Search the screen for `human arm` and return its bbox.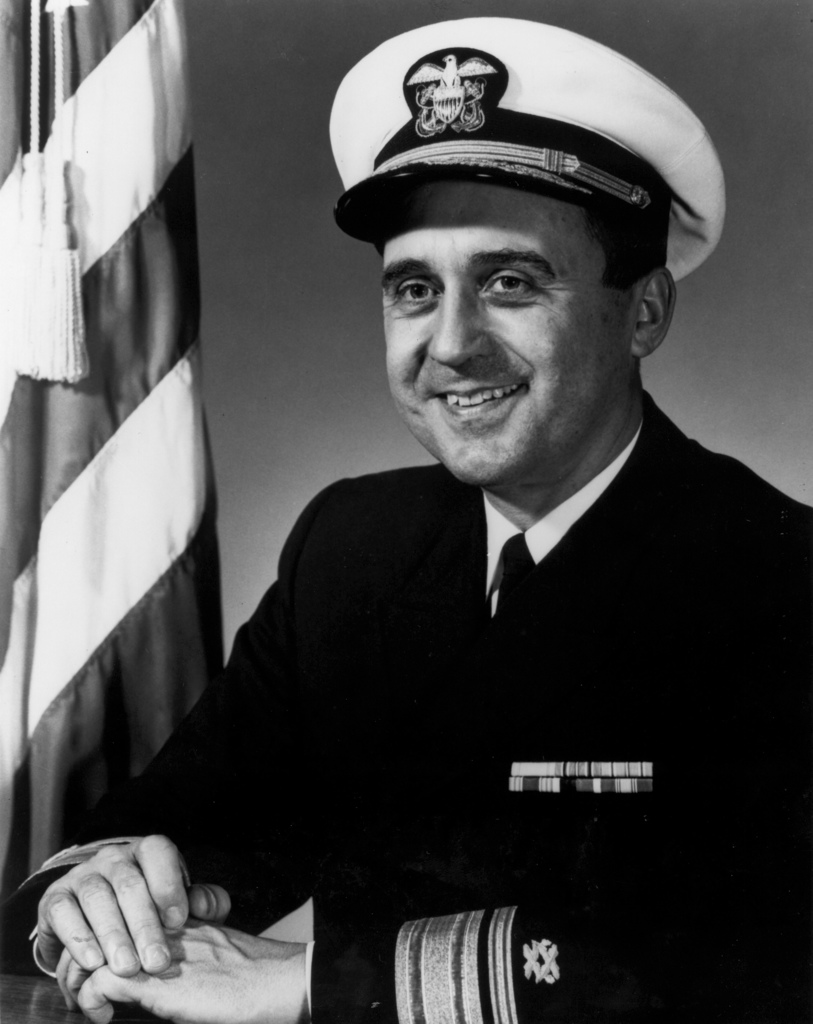
Found: (74,916,812,1023).
